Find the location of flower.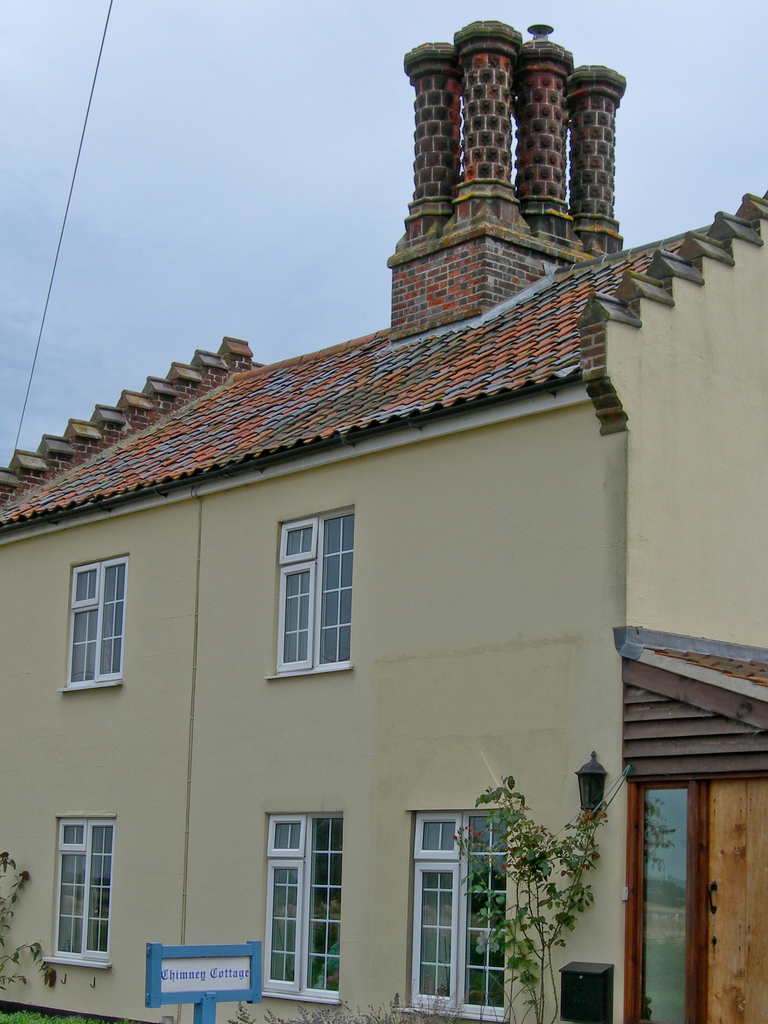
Location: box(18, 870, 30, 881).
